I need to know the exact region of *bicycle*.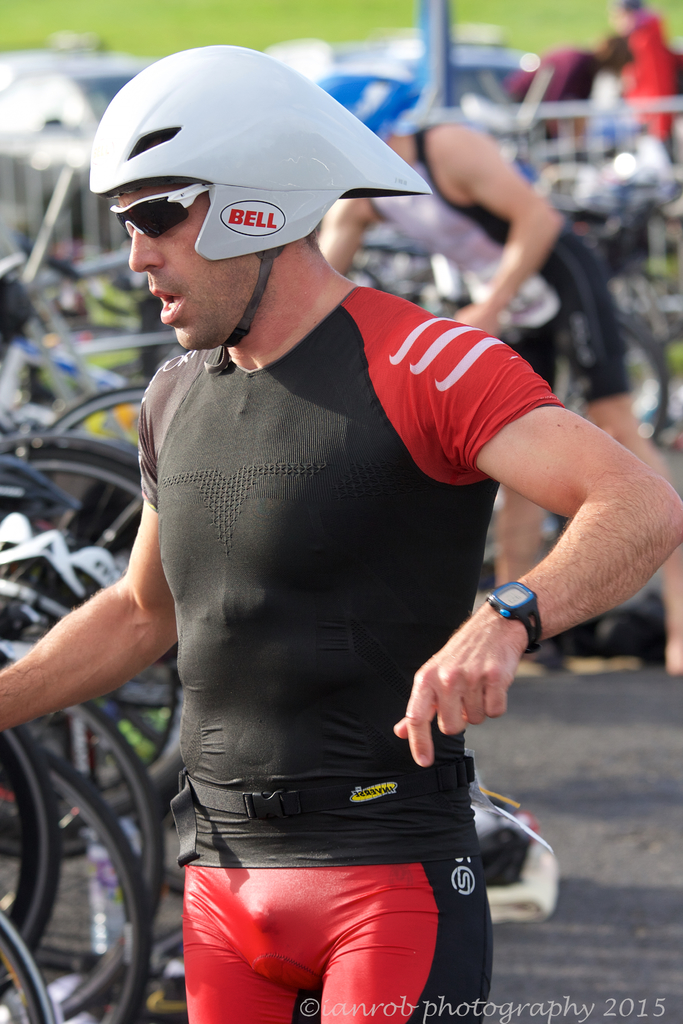
Region: 6:440:195:817.
